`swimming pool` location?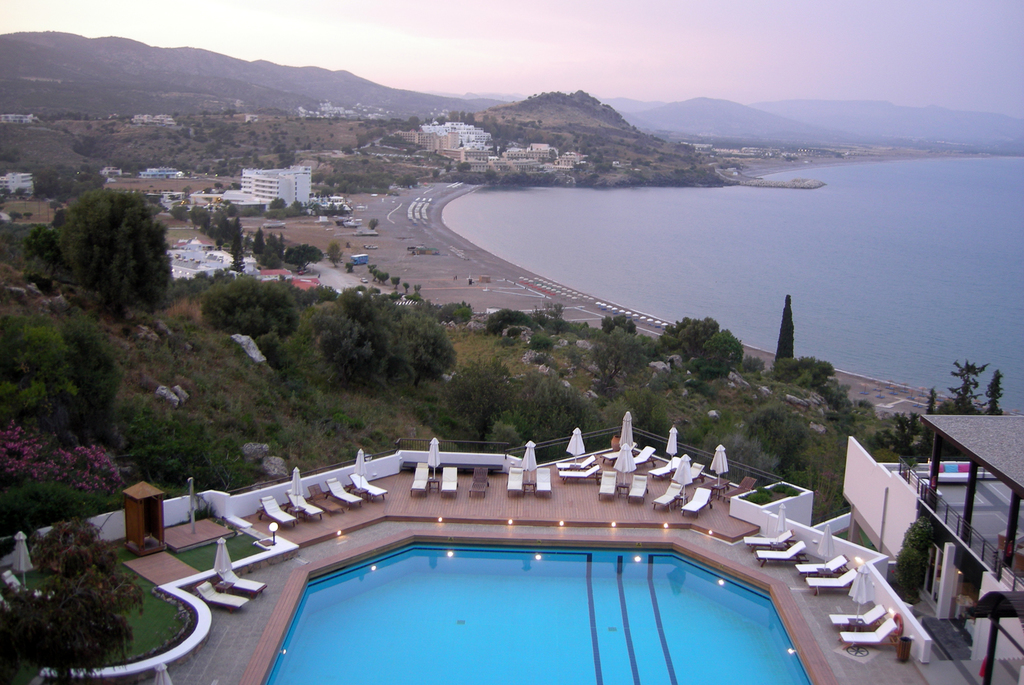
(304, 528, 781, 670)
